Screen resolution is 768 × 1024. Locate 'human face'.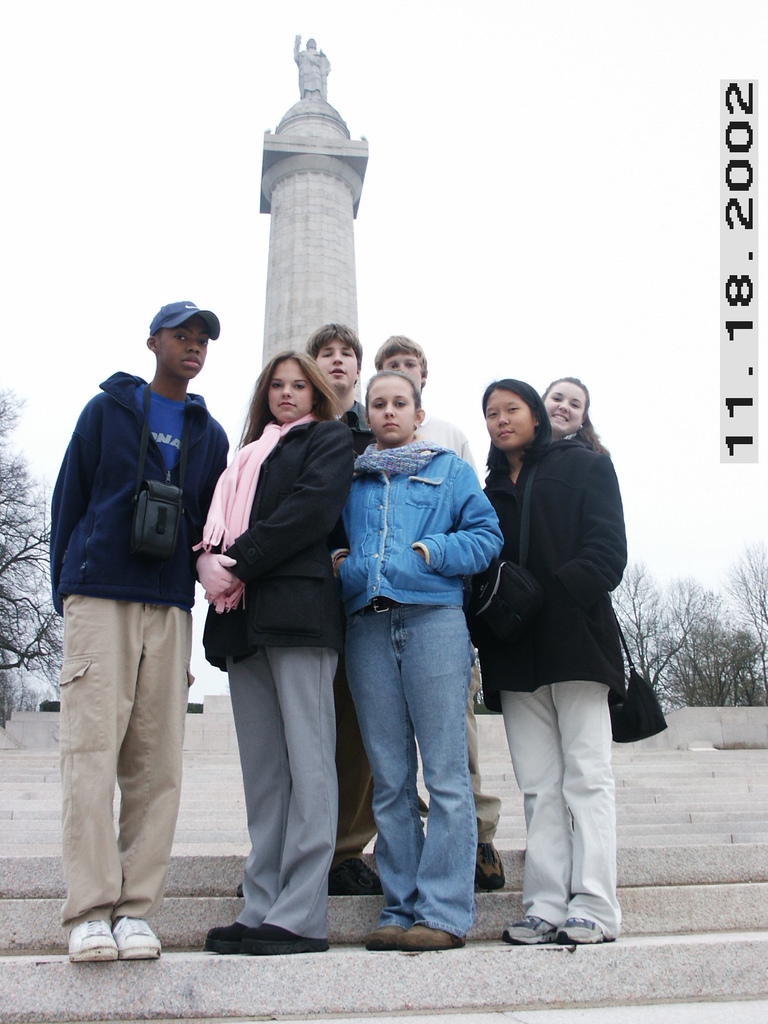
(left=320, top=340, right=360, bottom=386).
